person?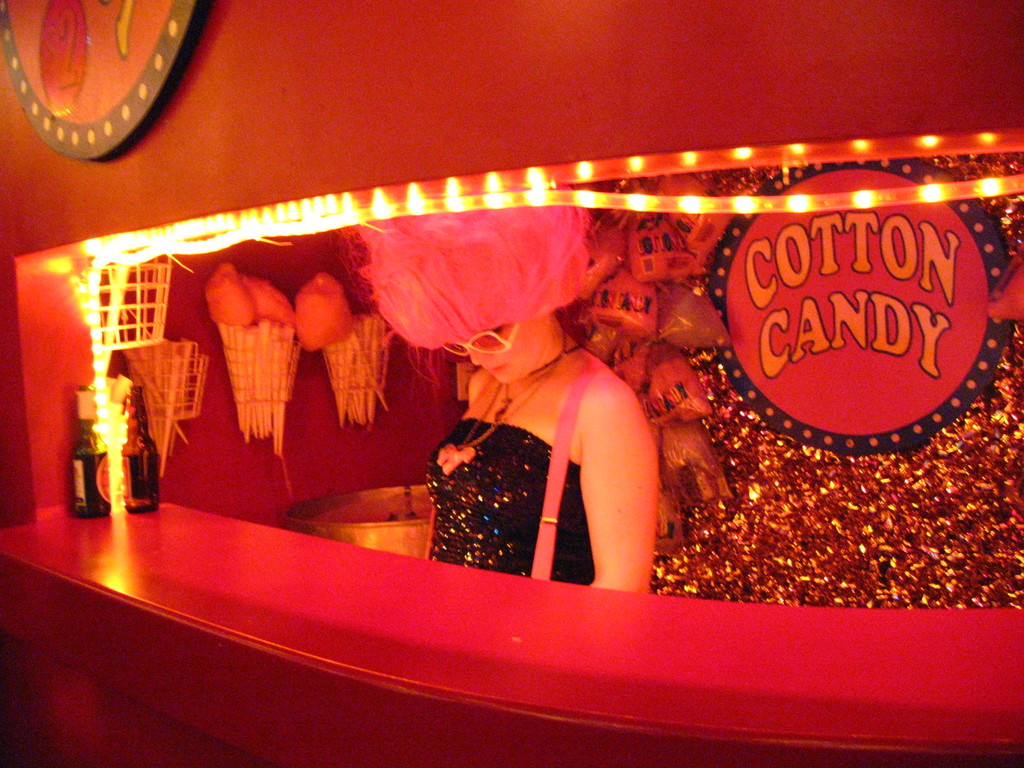
<box>349,196,659,602</box>
